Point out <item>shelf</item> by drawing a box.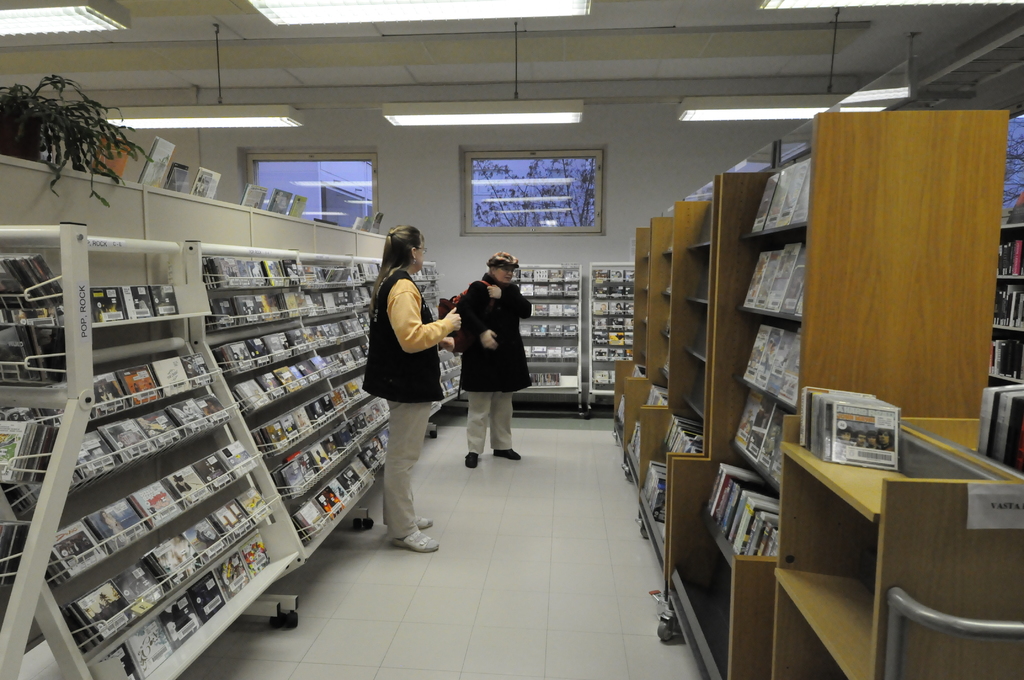
left=631, top=246, right=653, bottom=358.
